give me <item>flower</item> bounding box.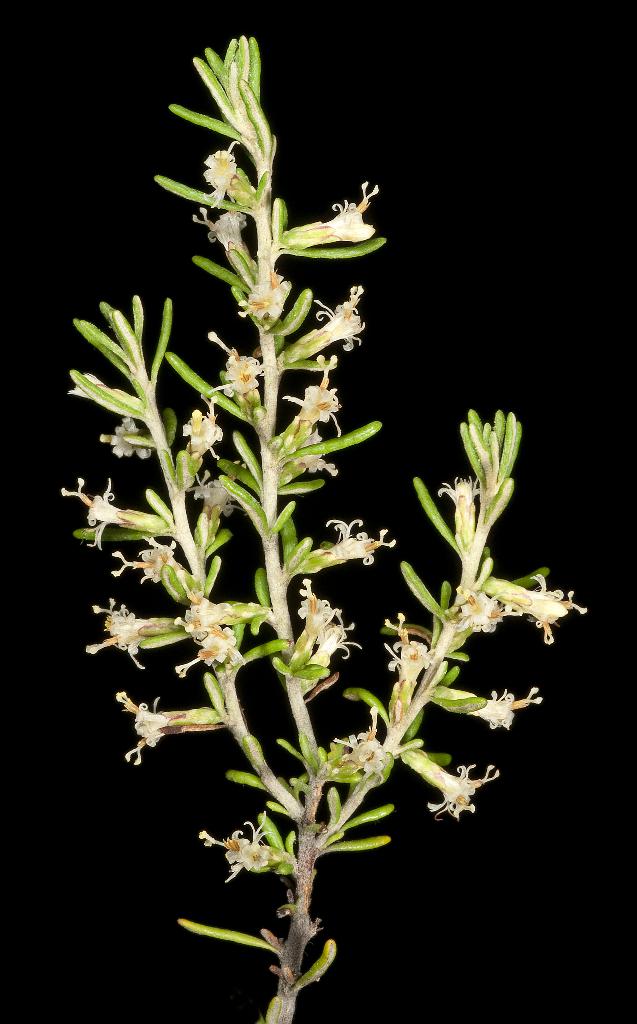
429:689:544:736.
